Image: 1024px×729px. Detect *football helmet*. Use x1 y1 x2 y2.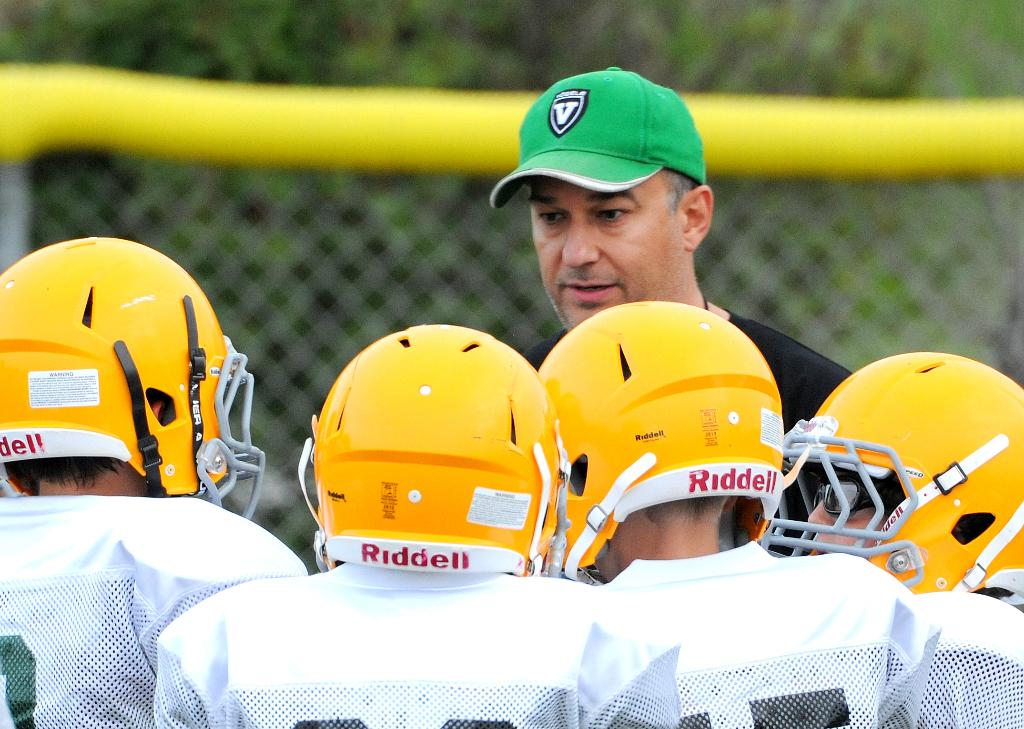
0 230 282 522.
